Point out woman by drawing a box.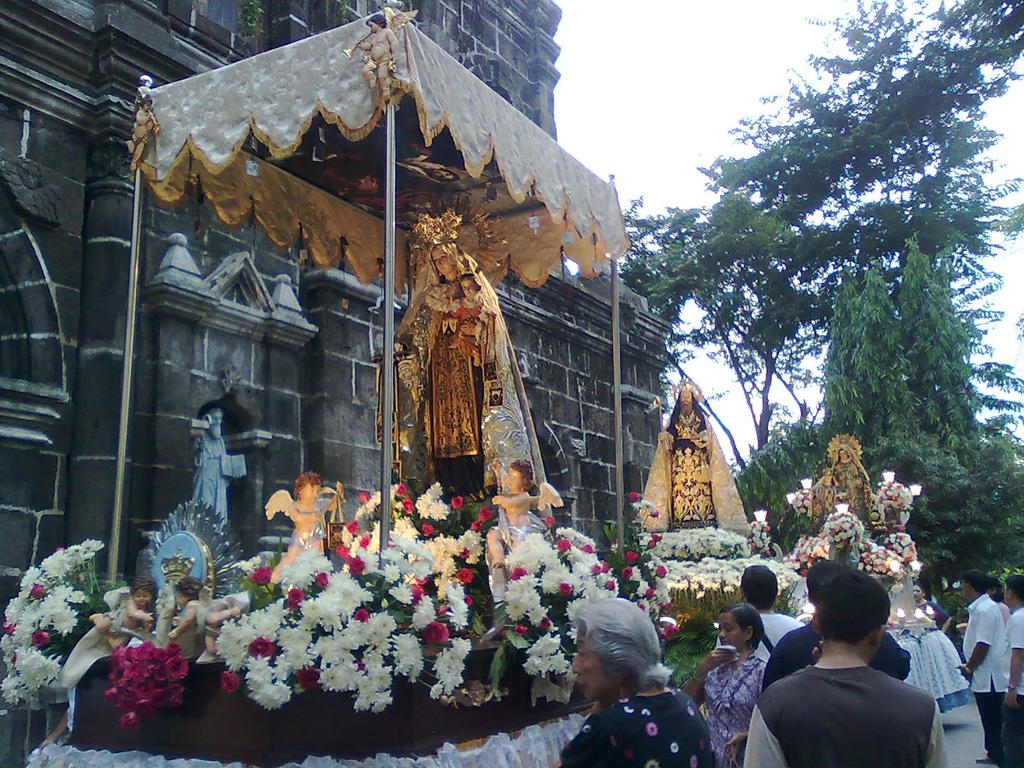
detection(991, 575, 1012, 621).
